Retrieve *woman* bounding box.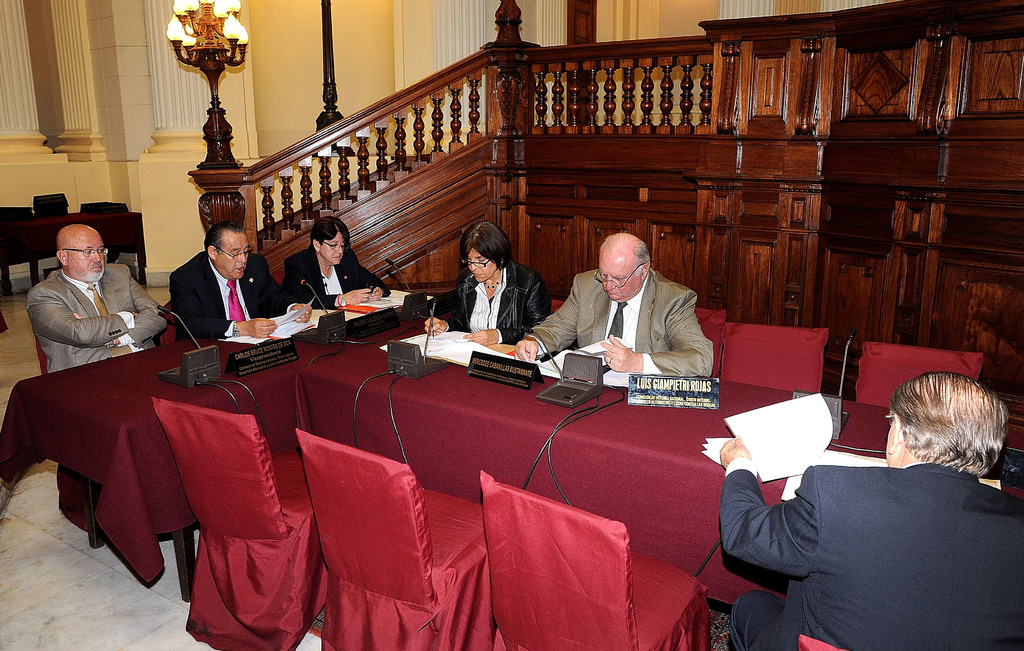
Bounding box: <bbox>287, 218, 396, 314</bbox>.
